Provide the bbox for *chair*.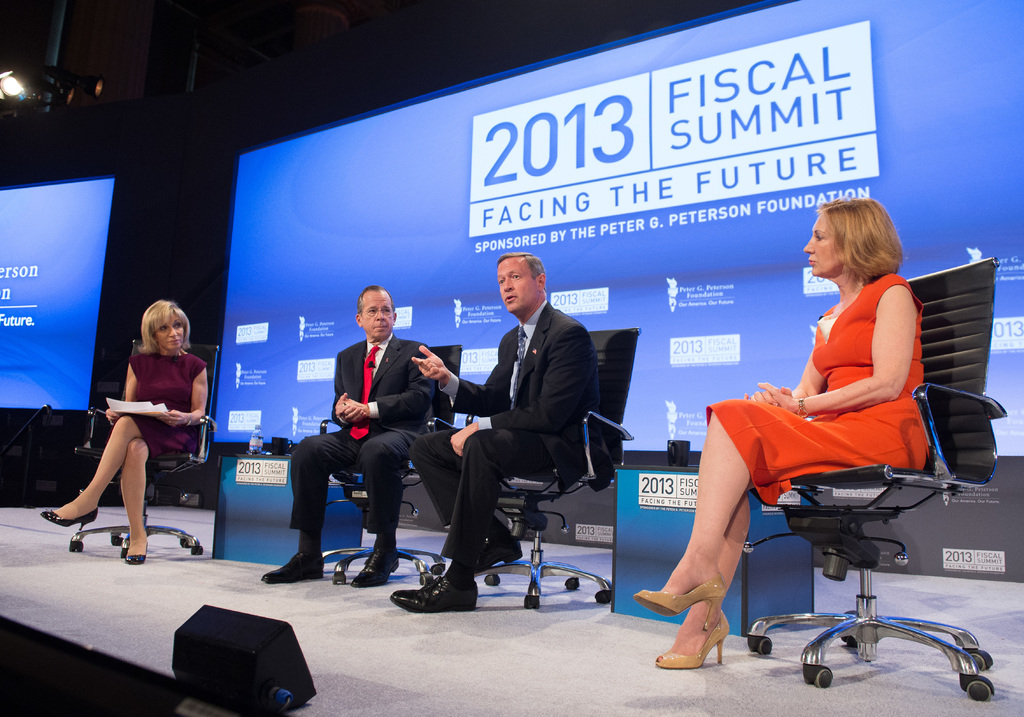
(449,328,633,626).
